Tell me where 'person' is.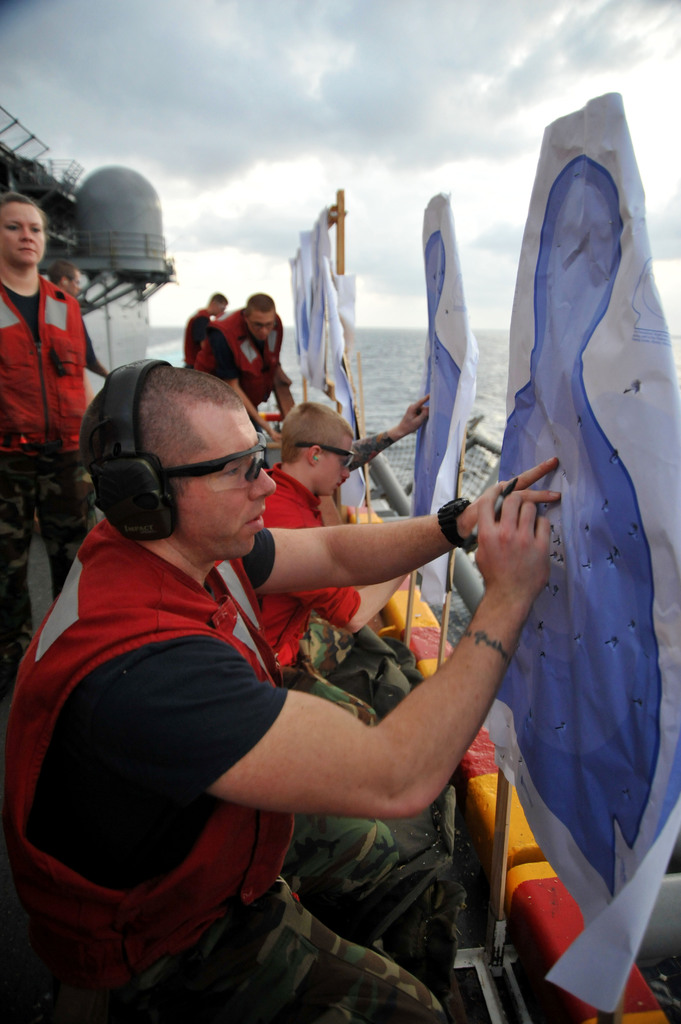
'person' is at <box>0,190,109,719</box>.
